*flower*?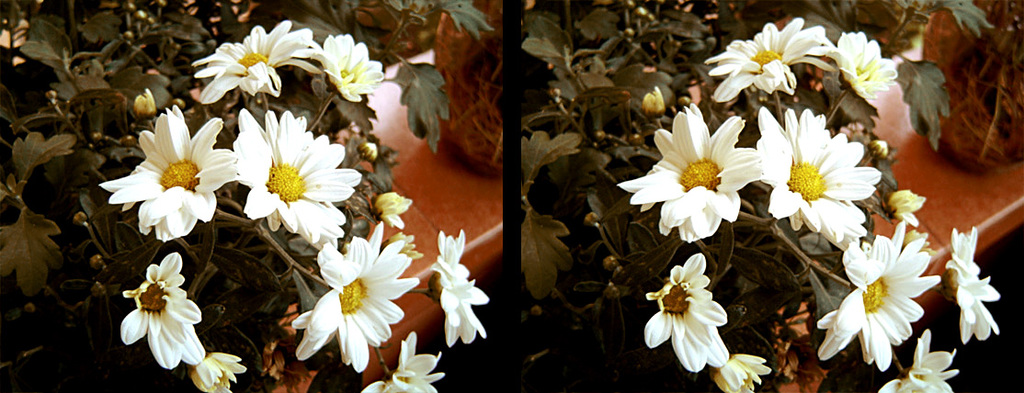
[x1=746, y1=102, x2=879, y2=249]
